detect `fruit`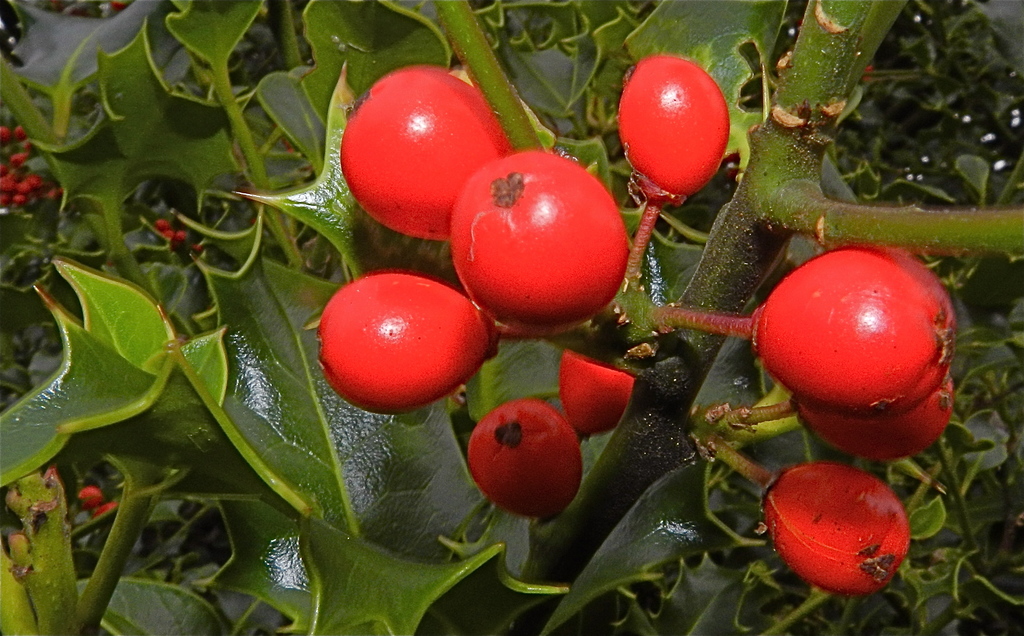
box=[764, 462, 913, 600]
